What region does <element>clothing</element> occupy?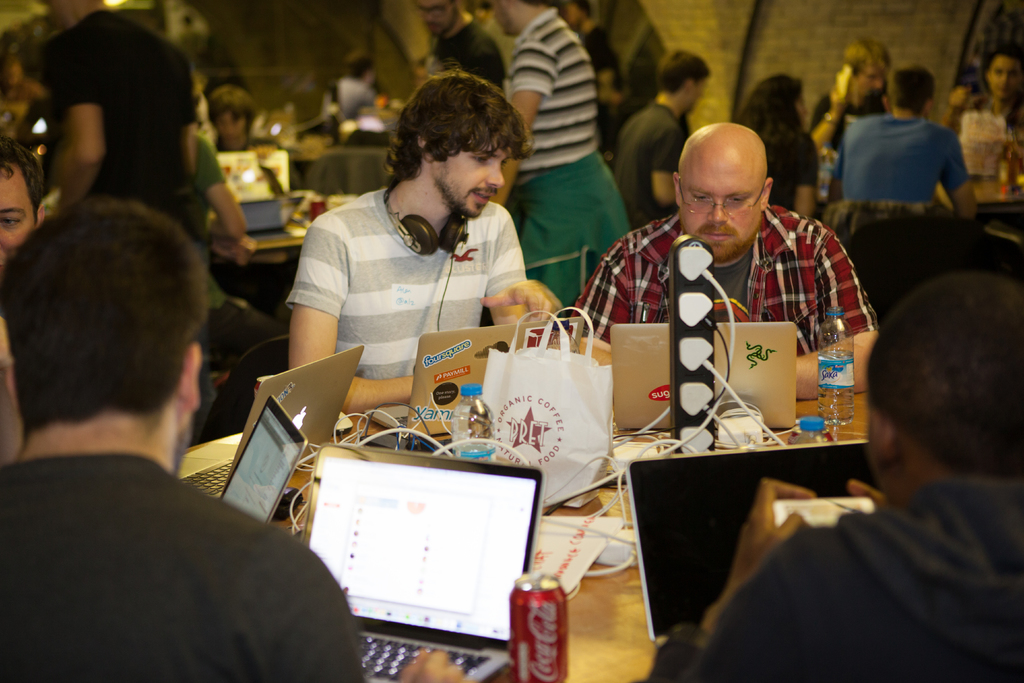
bbox(619, 99, 676, 206).
